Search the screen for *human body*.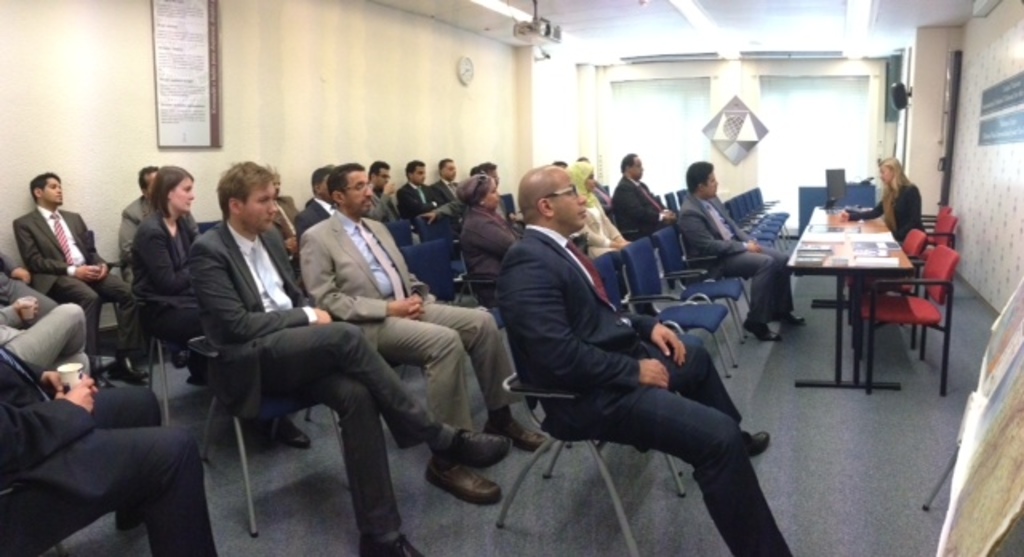
Found at box=[115, 163, 160, 293].
